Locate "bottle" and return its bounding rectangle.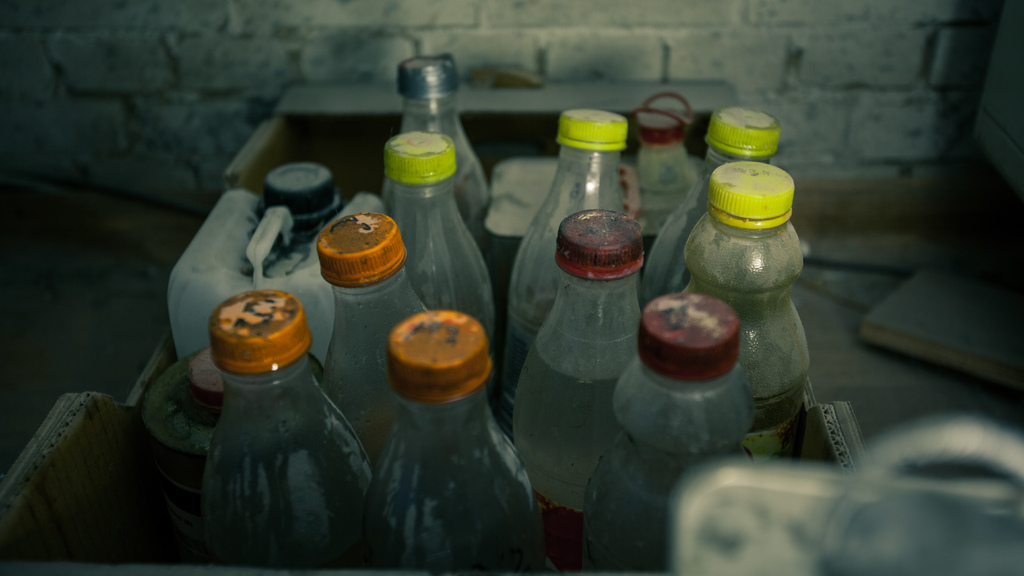
(630,83,707,266).
